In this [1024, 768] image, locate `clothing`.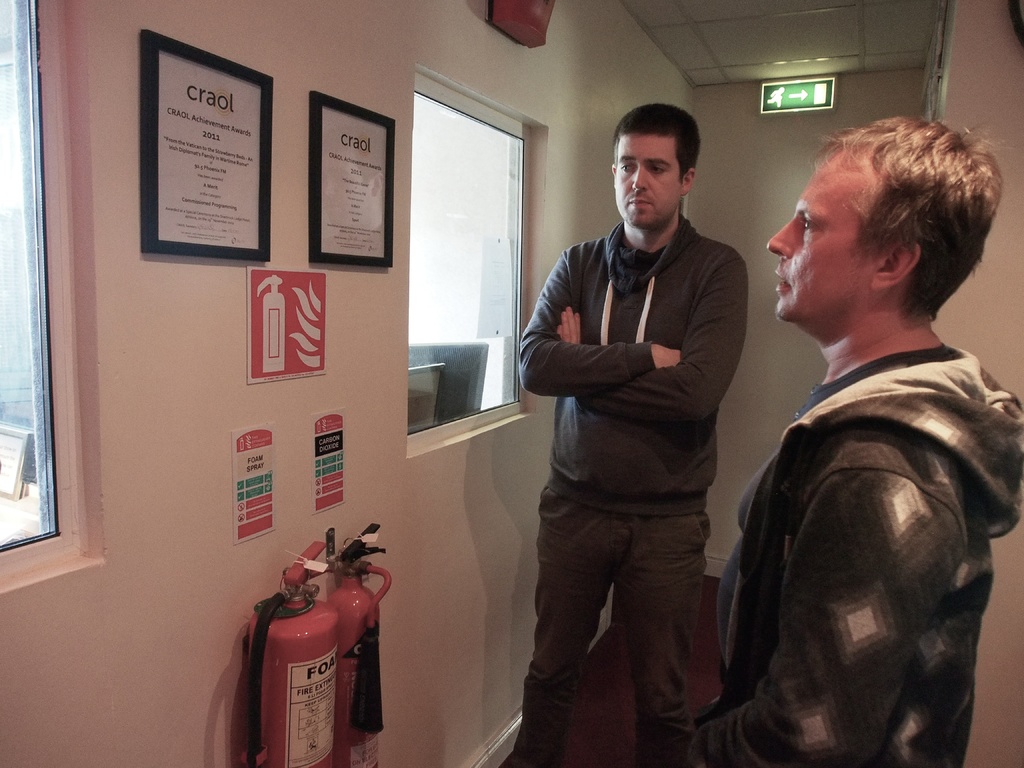
Bounding box: left=511, top=131, right=758, bottom=730.
